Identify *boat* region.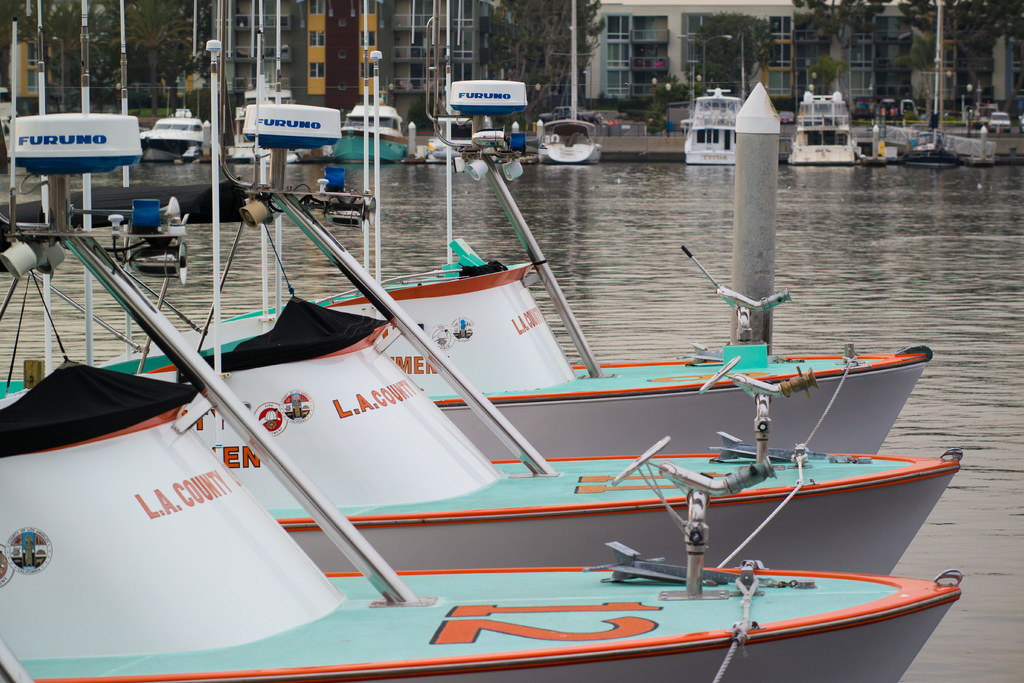
Region: 679:79:747:169.
